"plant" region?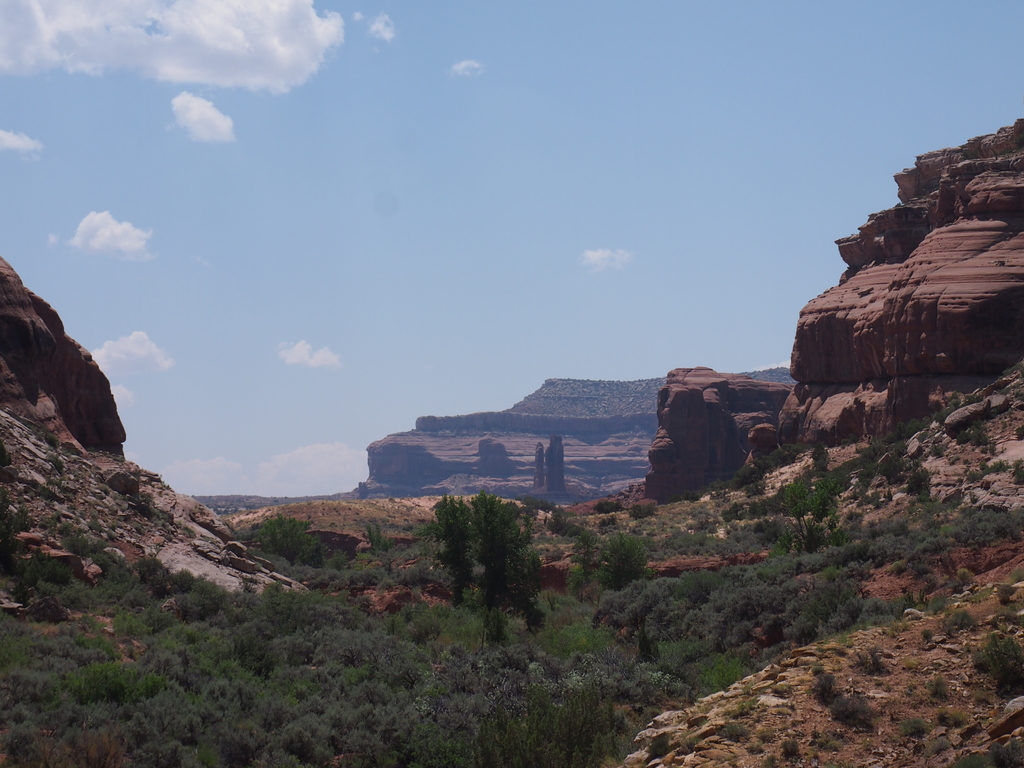
(left=941, top=707, right=961, bottom=721)
